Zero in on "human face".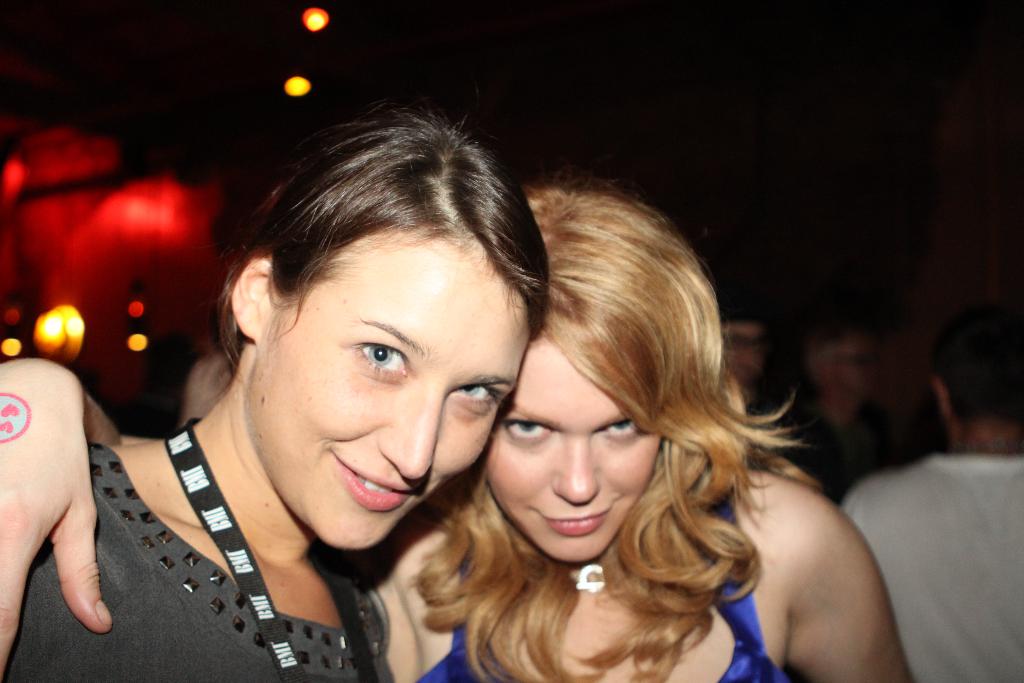
Zeroed in: 479/335/664/557.
